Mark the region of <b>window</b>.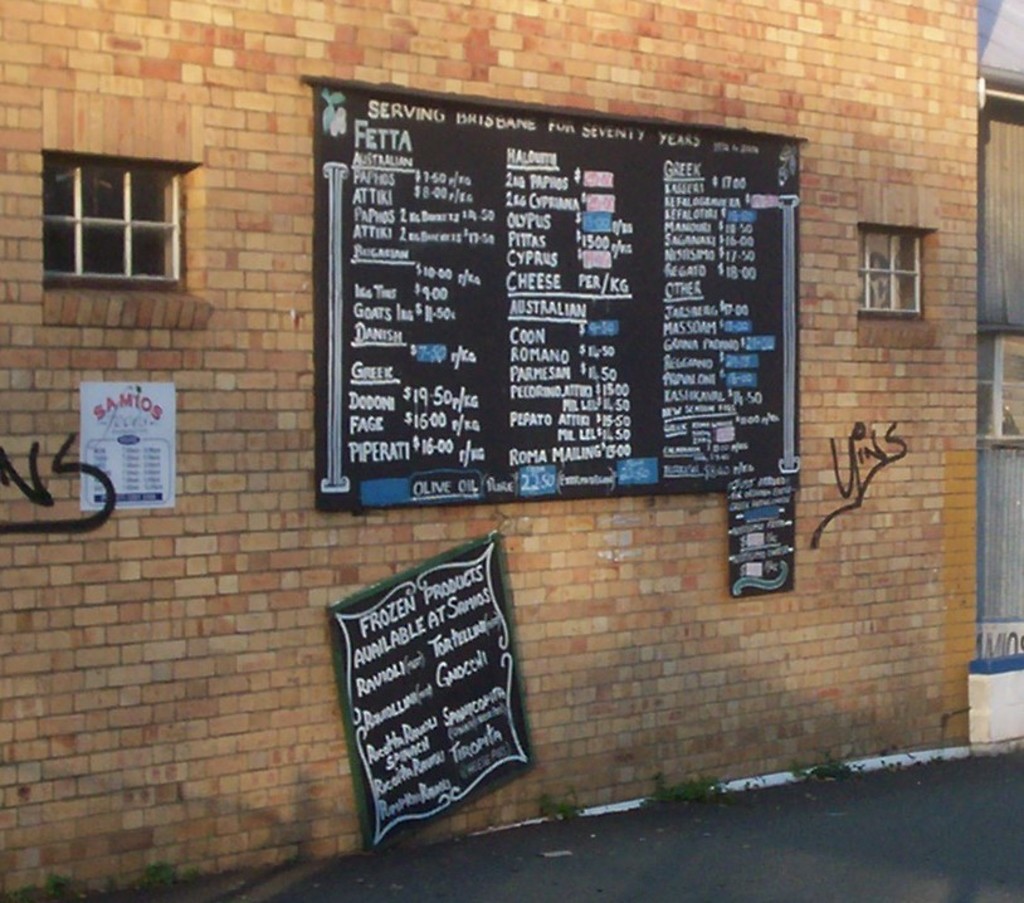
Region: {"x1": 47, "y1": 131, "x2": 191, "y2": 291}.
